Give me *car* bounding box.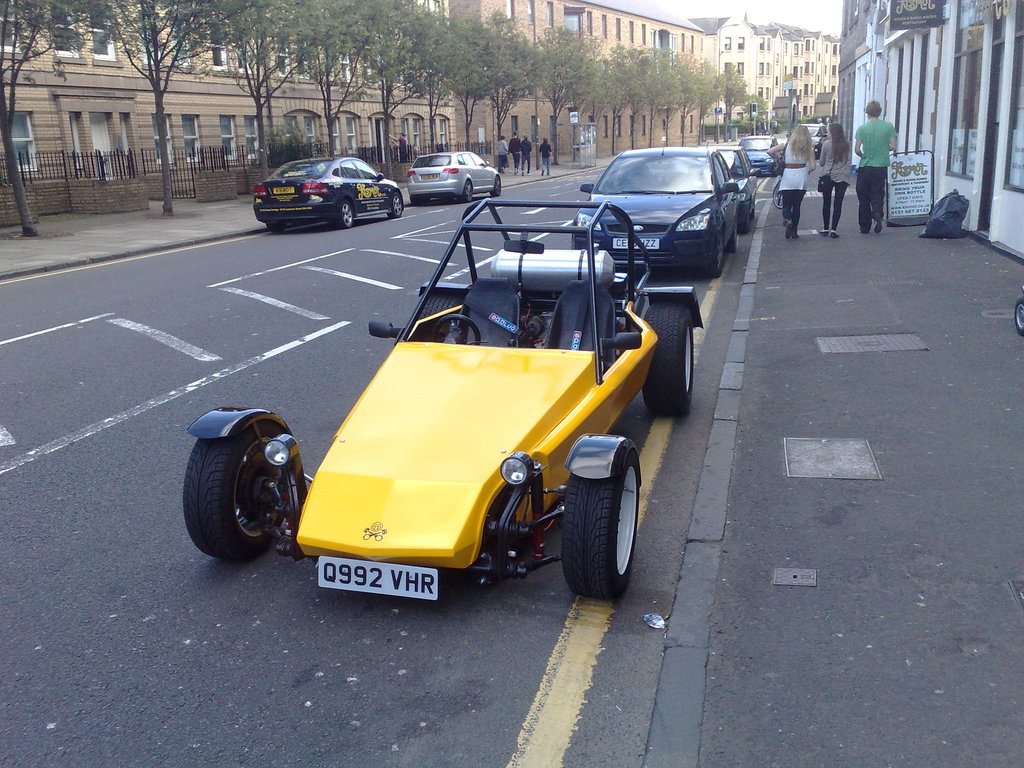
406, 150, 502, 202.
